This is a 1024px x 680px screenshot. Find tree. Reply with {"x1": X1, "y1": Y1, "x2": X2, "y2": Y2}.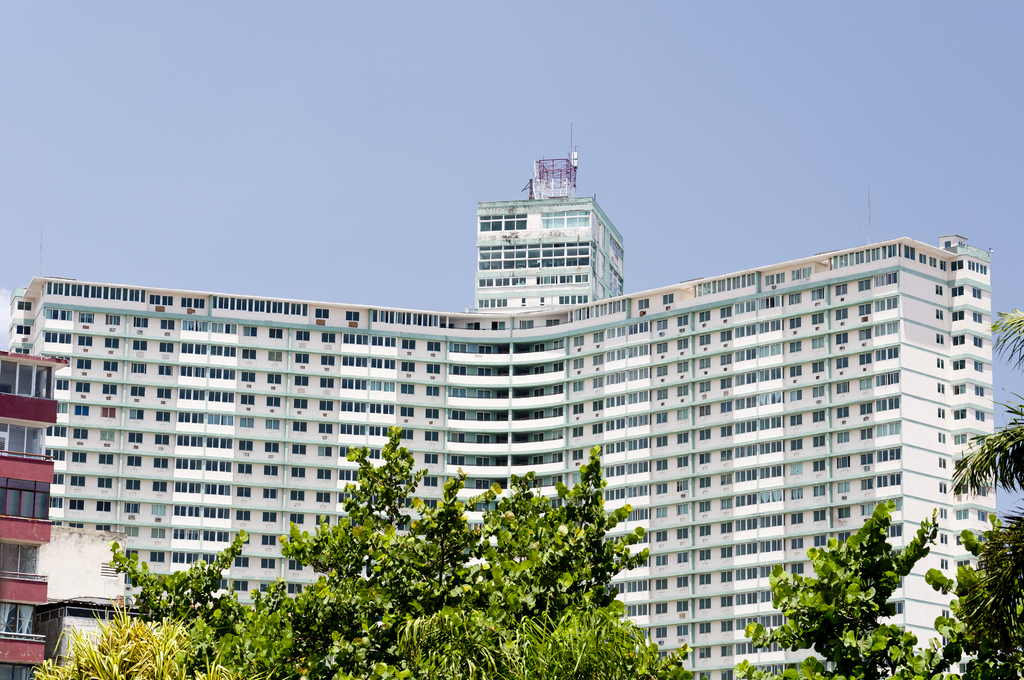
{"x1": 788, "y1": 521, "x2": 931, "y2": 667}.
